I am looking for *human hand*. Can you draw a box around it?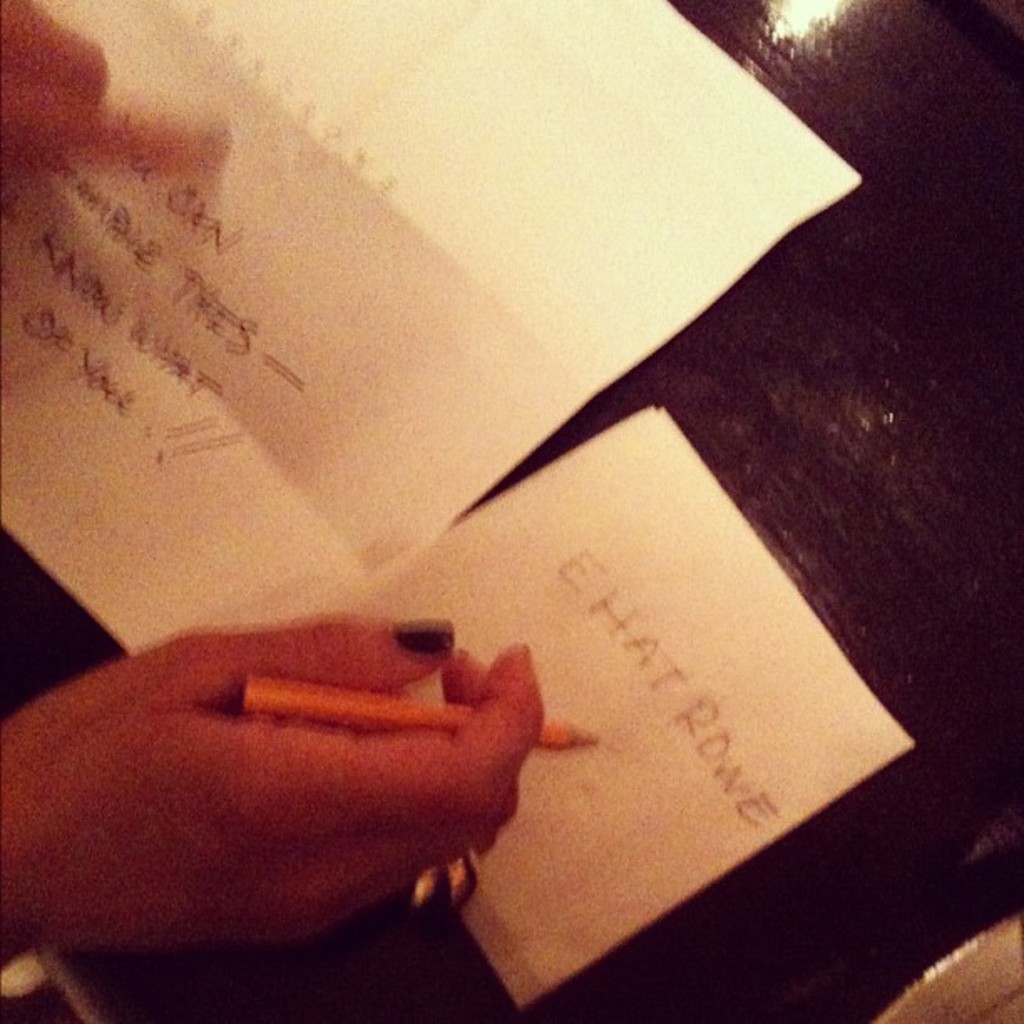
Sure, the bounding box is {"left": 35, "top": 661, "right": 572, "bottom": 962}.
